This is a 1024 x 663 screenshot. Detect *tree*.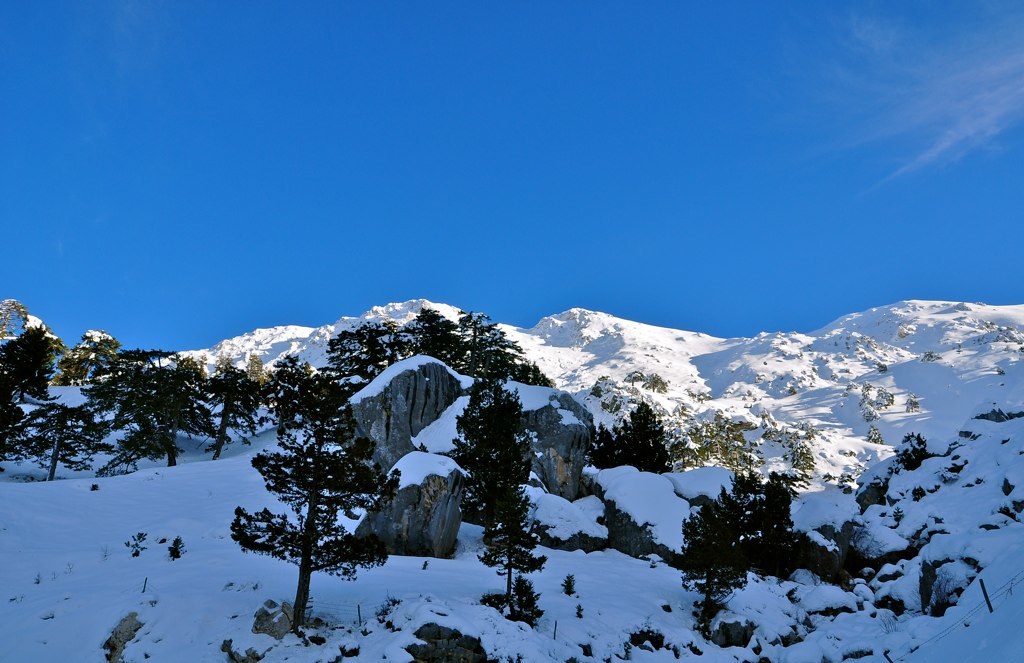
(left=228, top=382, right=401, bottom=636).
